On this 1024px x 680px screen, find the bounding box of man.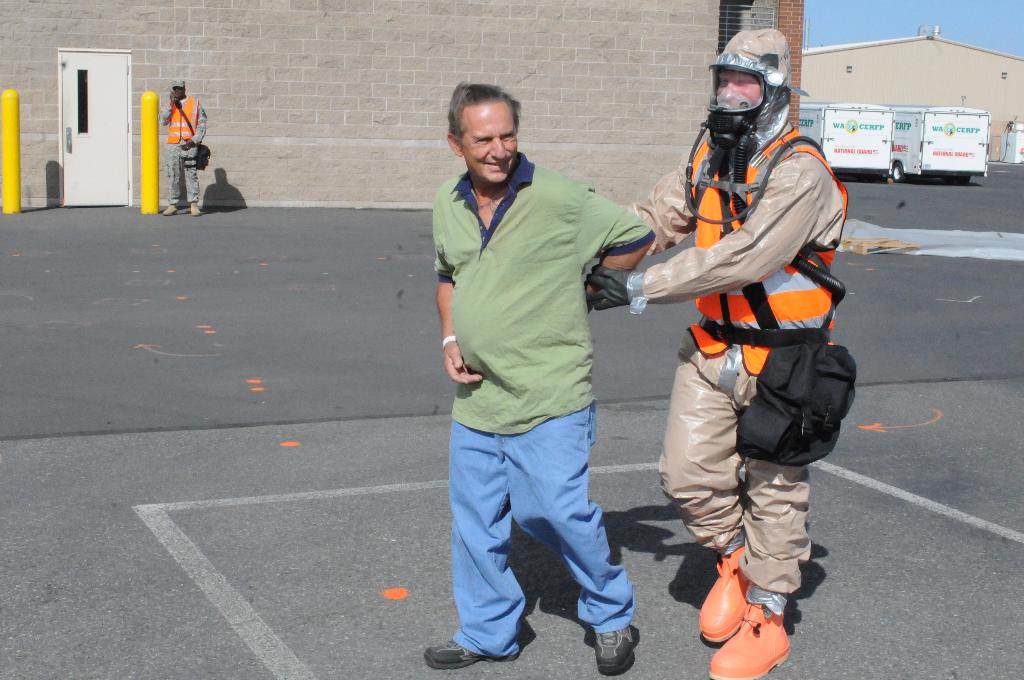
Bounding box: select_region(158, 75, 211, 216).
